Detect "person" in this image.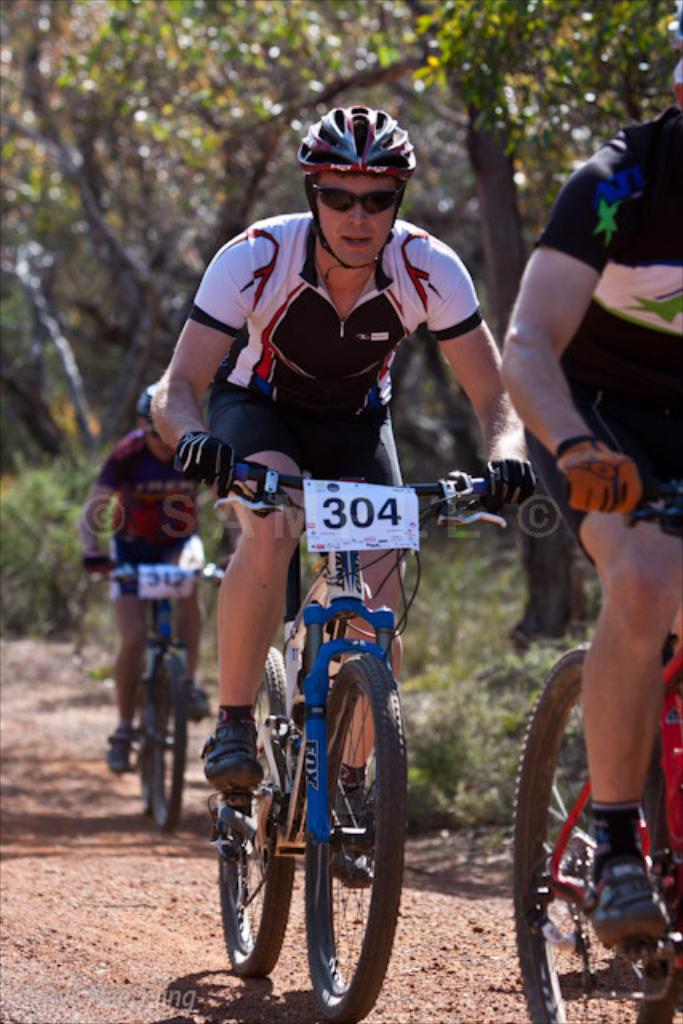
Detection: detection(147, 107, 534, 848).
